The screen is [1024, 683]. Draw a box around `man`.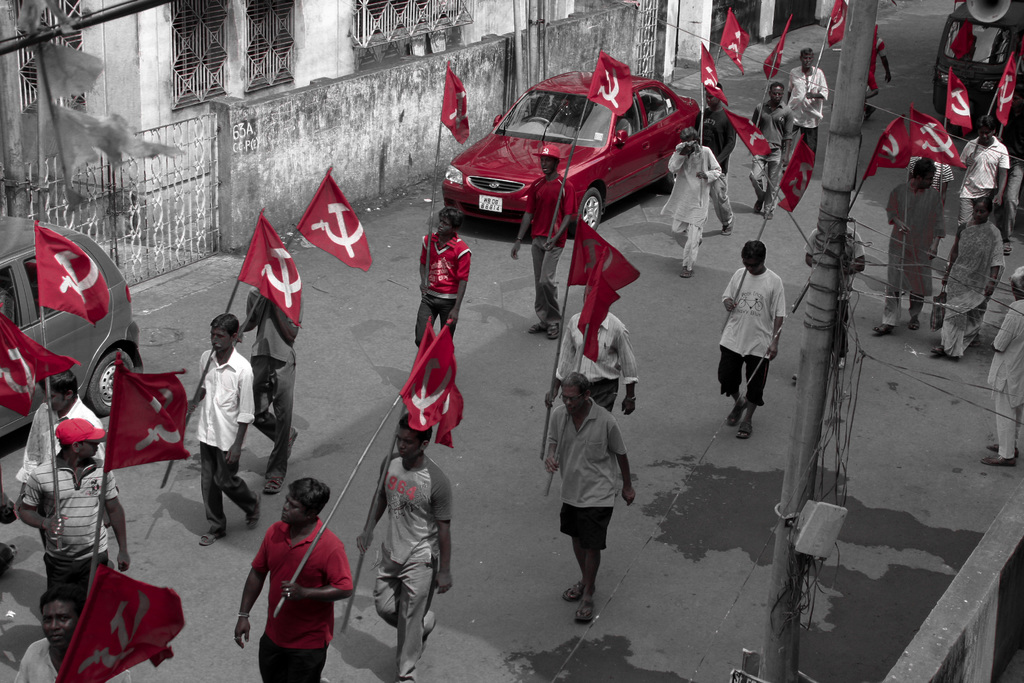
box=[244, 286, 307, 497].
